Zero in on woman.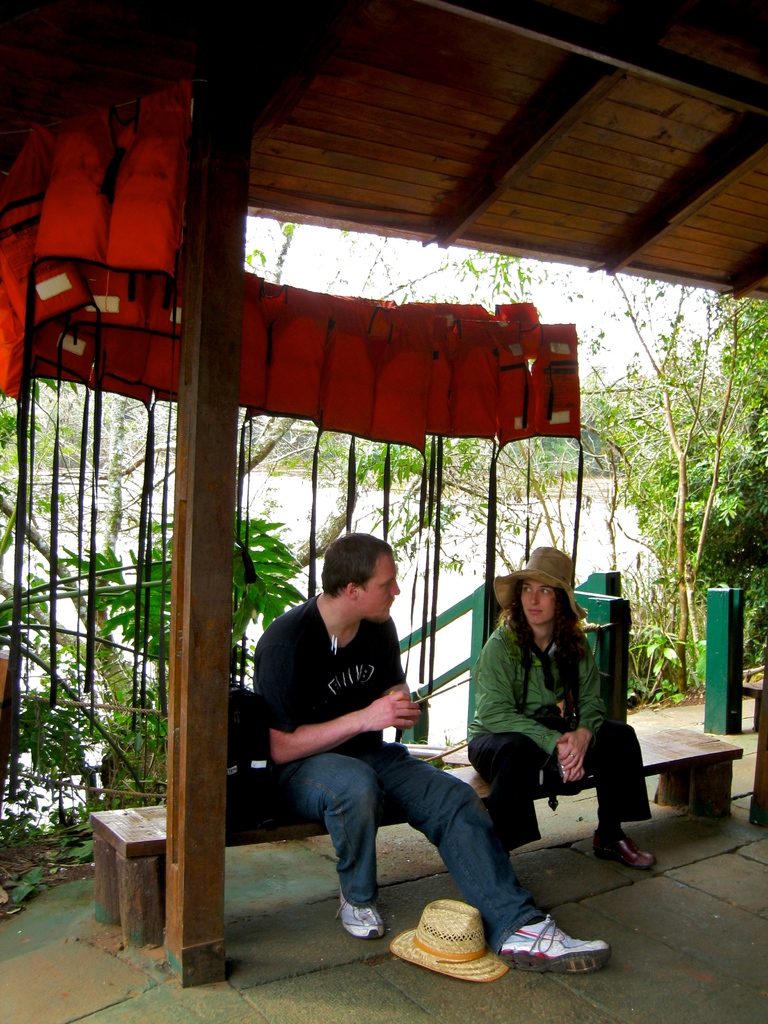
Zeroed in: <box>468,541,636,909</box>.
